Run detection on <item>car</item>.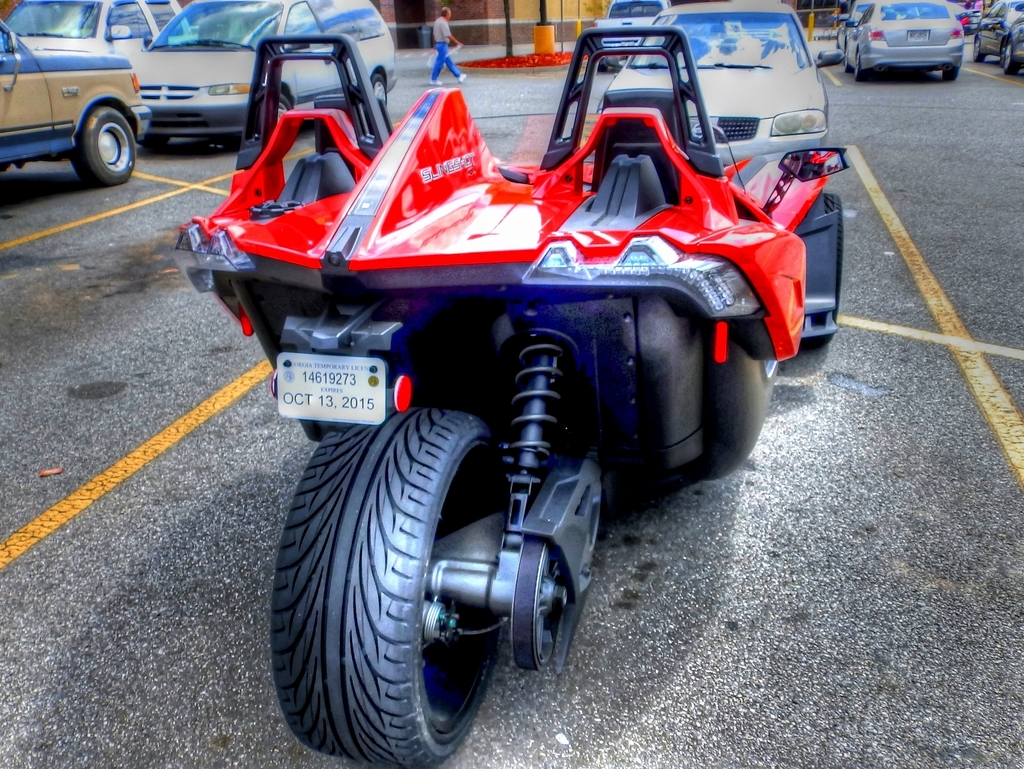
Result: bbox=(0, 12, 150, 190).
